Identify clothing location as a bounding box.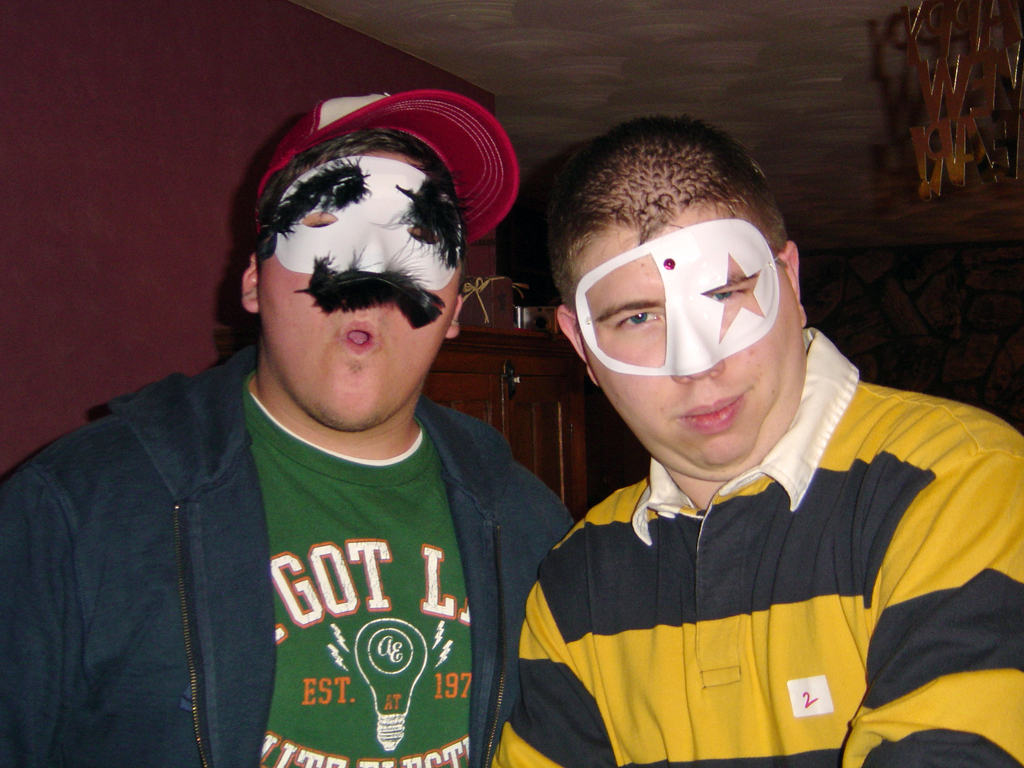
0, 339, 577, 767.
